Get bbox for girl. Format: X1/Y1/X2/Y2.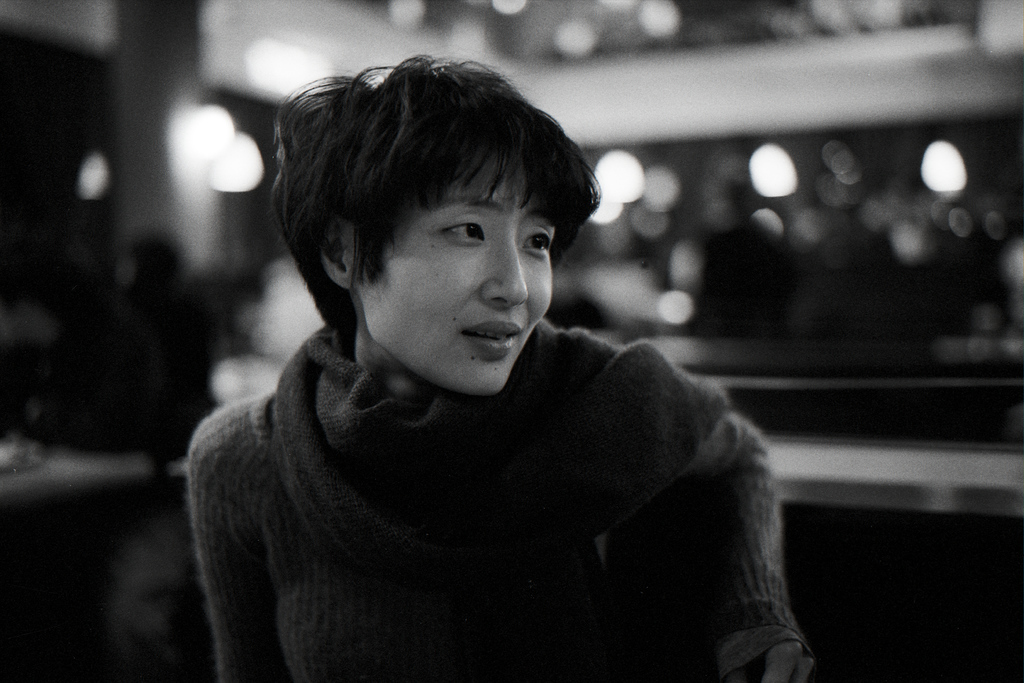
185/56/816/682.
